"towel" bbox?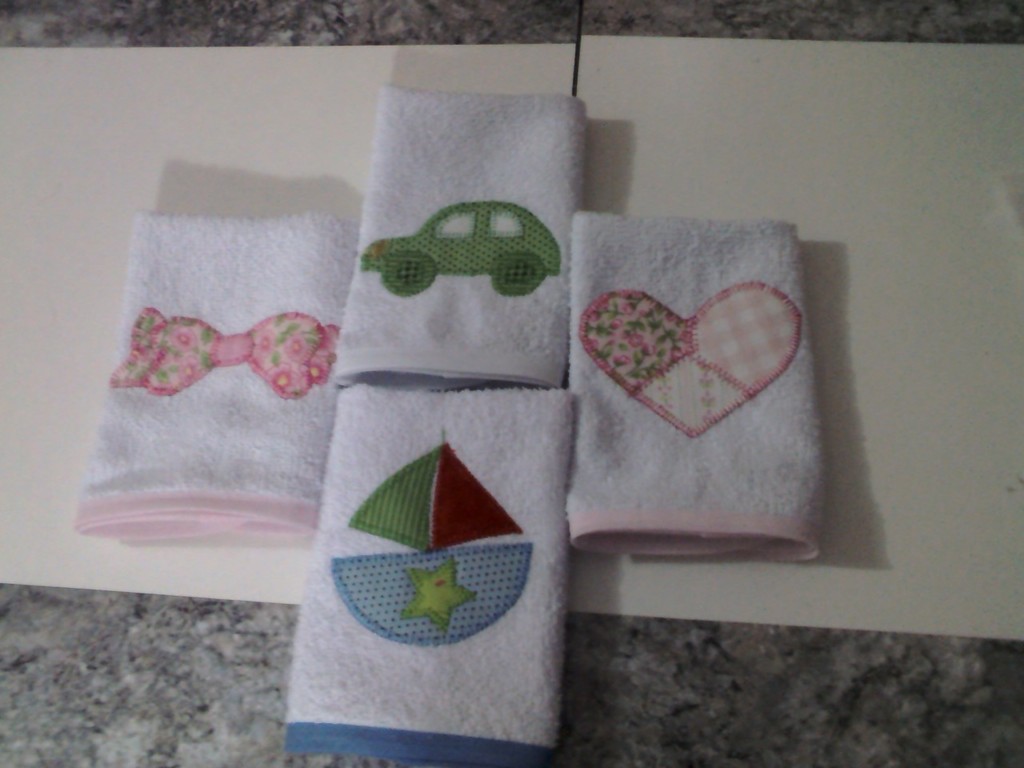
{"x1": 64, "y1": 212, "x2": 354, "y2": 543}
